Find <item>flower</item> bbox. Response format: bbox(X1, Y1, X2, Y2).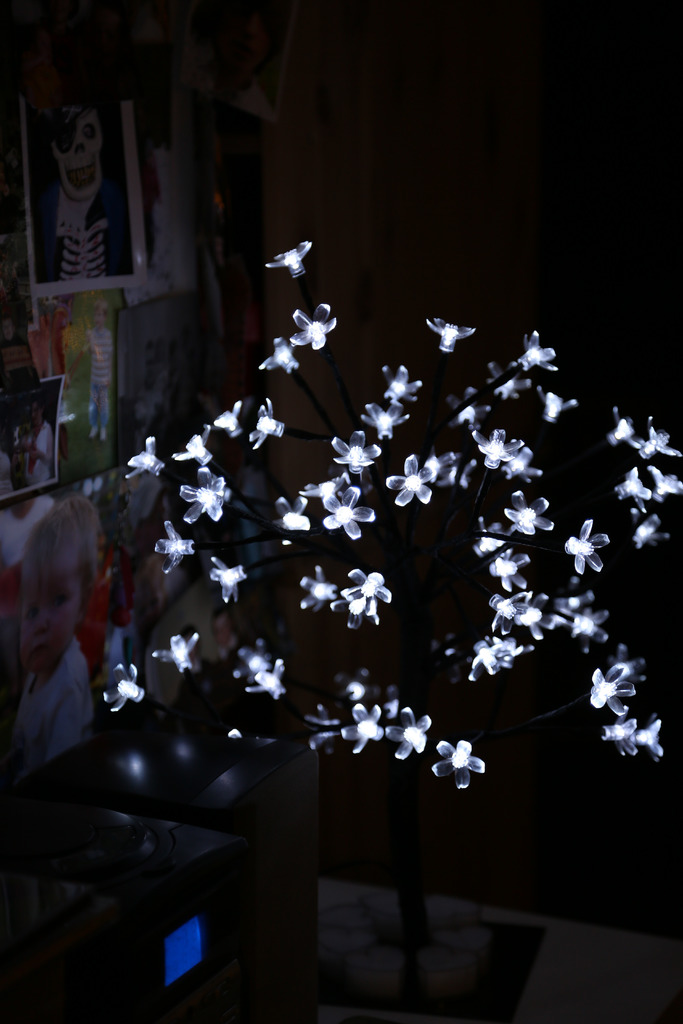
bbox(324, 481, 383, 541).
